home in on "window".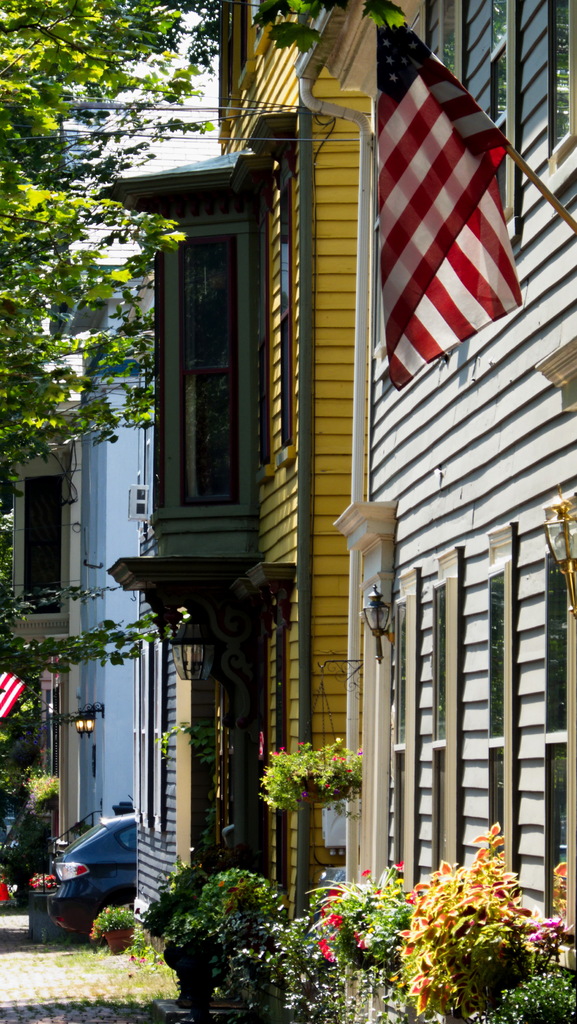
Homed in at l=167, t=230, r=249, b=513.
